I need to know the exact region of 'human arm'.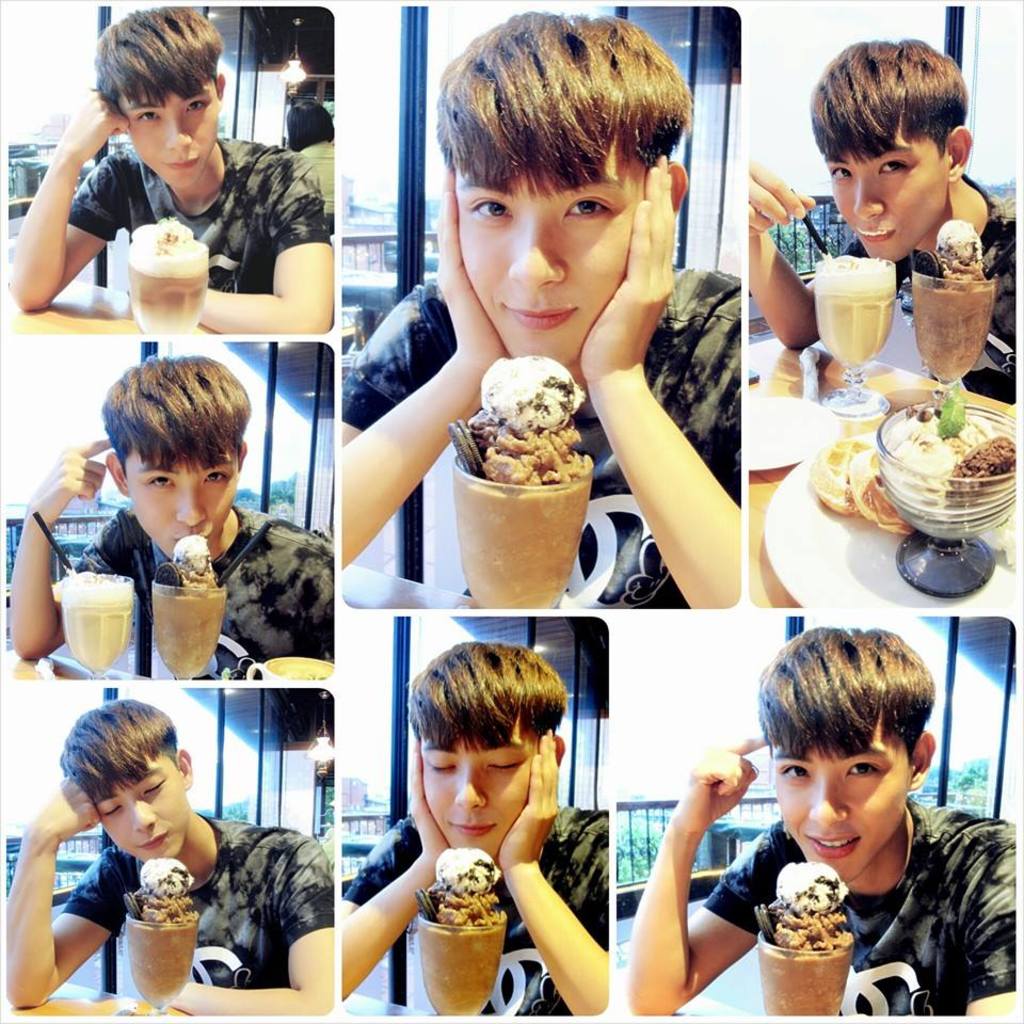
Region: detection(290, 525, 336, 658).
